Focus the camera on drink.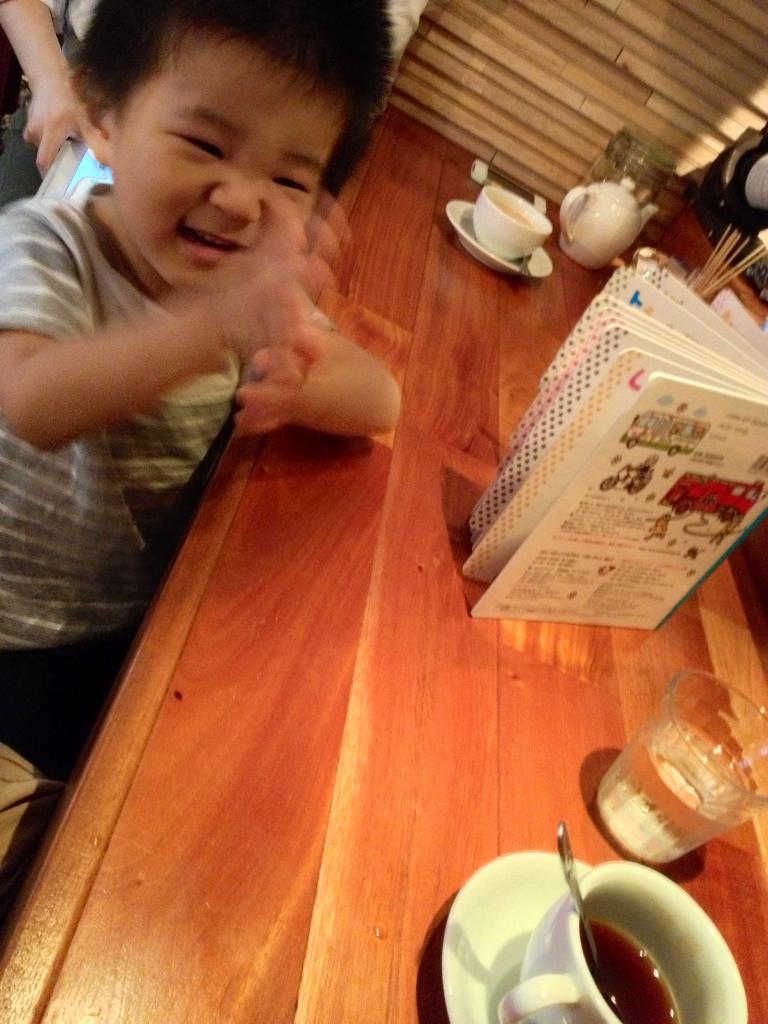
Focus region: <bbox>578, 920, 682, 1023</bbox>.
